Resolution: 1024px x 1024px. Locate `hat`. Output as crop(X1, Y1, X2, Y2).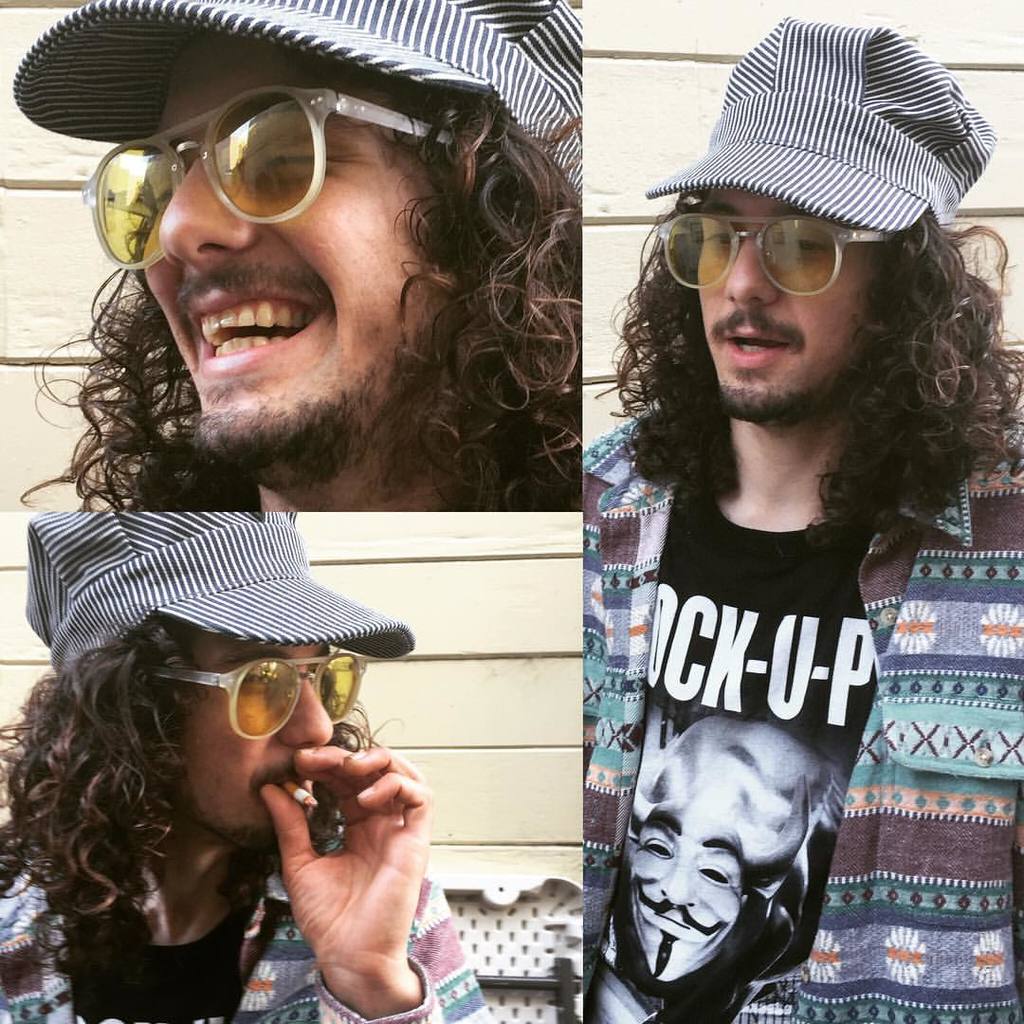
crop(12, 0, 584, 203).
